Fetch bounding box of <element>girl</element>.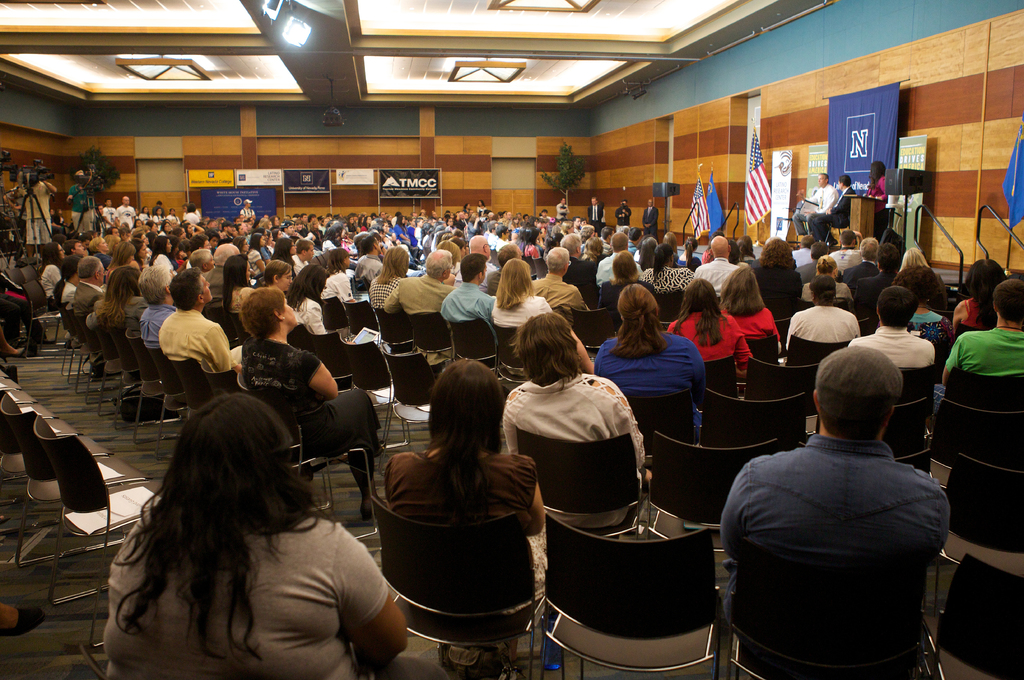
Bbox: (left=89, top=236, right=106, bottom=264).
